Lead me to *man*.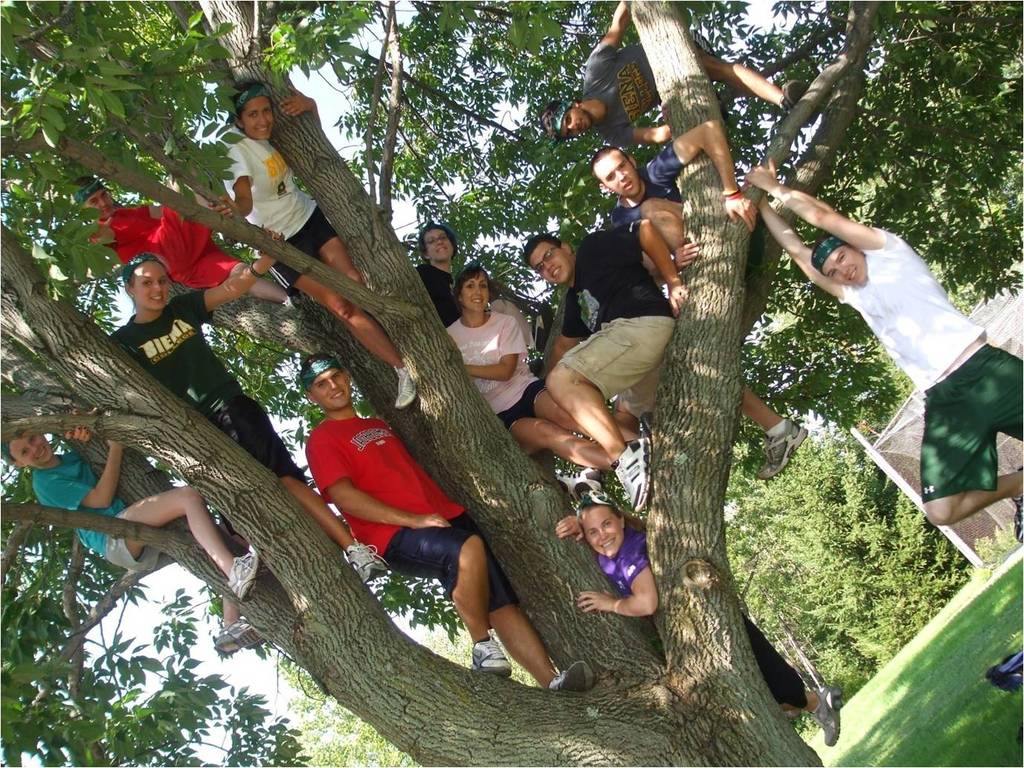
Lead to 518 228 688 514.
